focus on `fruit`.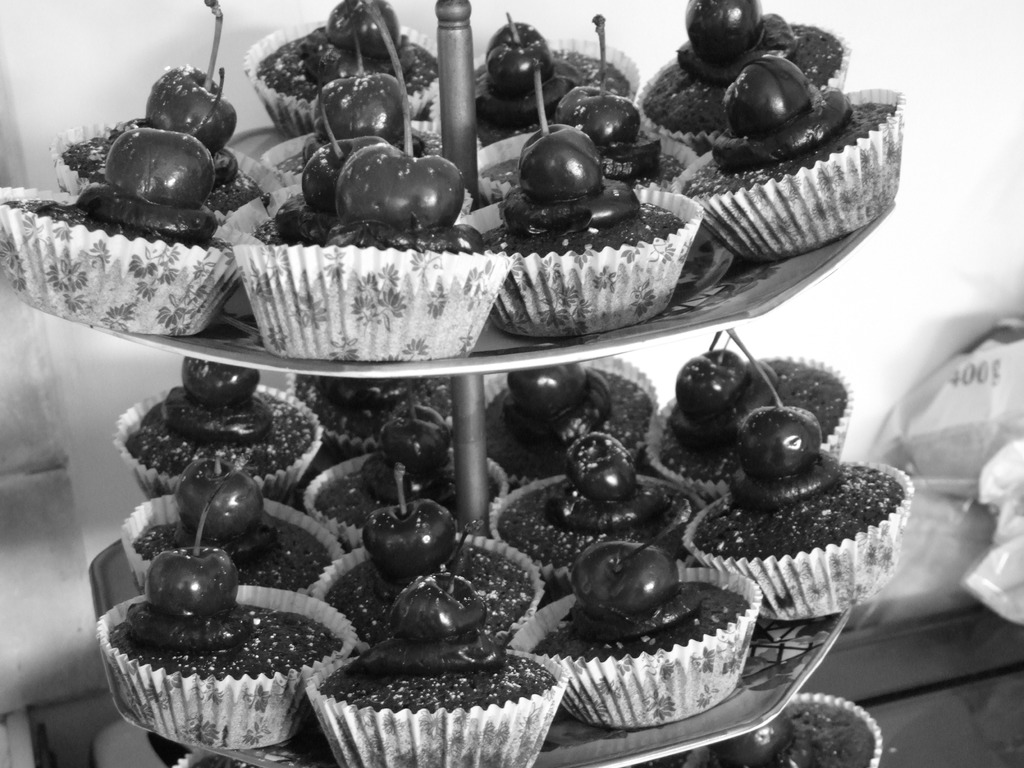
Focused at (x1=145, y1=544, x2=238, y2=626).
